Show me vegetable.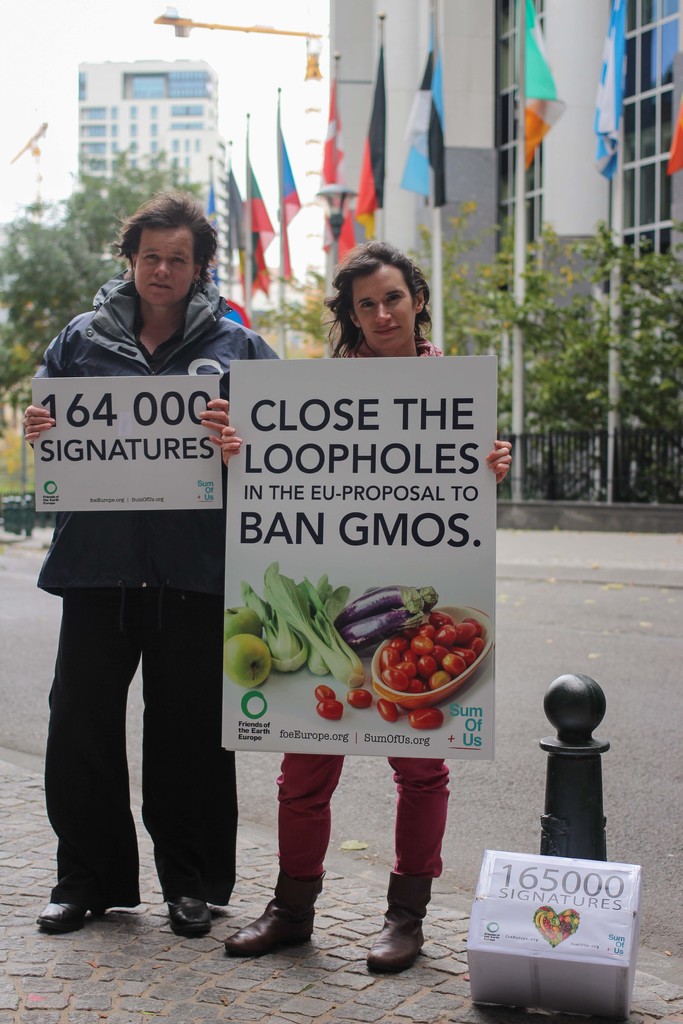
vegetable is here: x1=374 y1=698 x2=397 y2=720.
